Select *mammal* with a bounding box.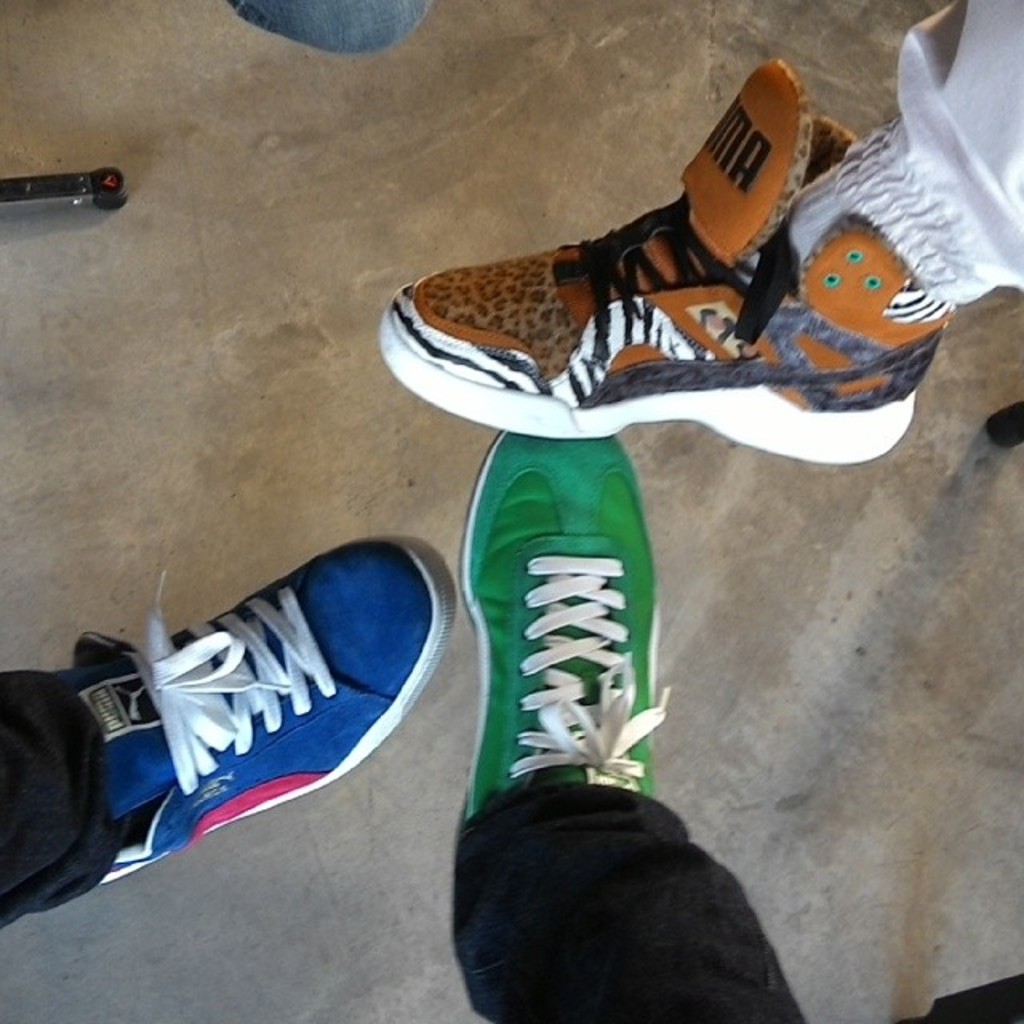
select_region(376, 0, 1022, 464).
